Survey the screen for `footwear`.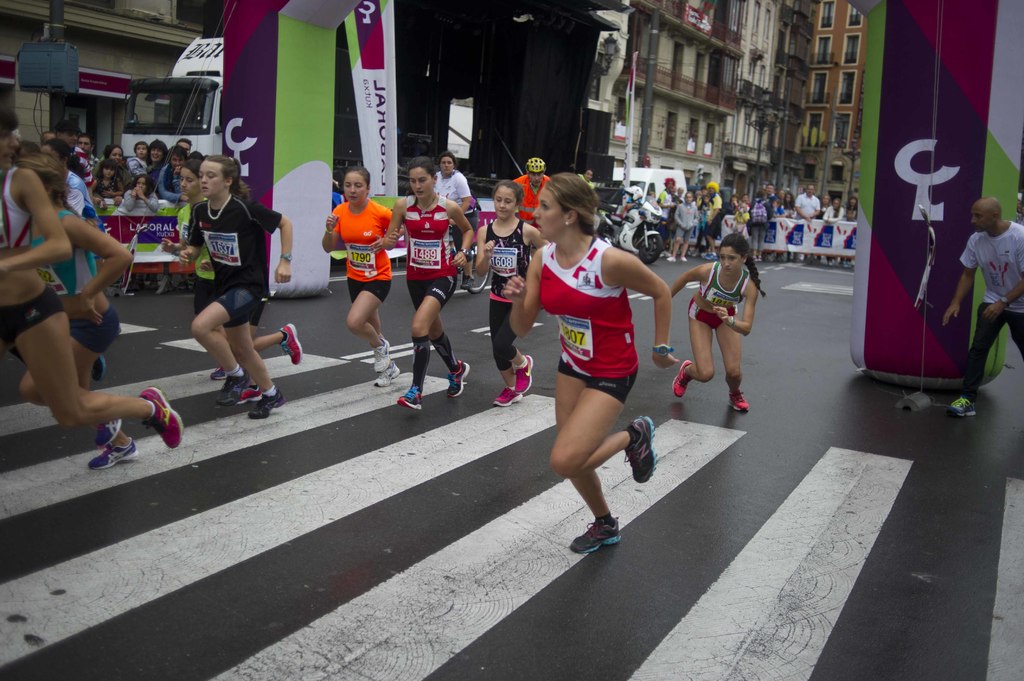
Survey found: {"left": 729, "top": 387, "right": 753, "bottom": 415}.
